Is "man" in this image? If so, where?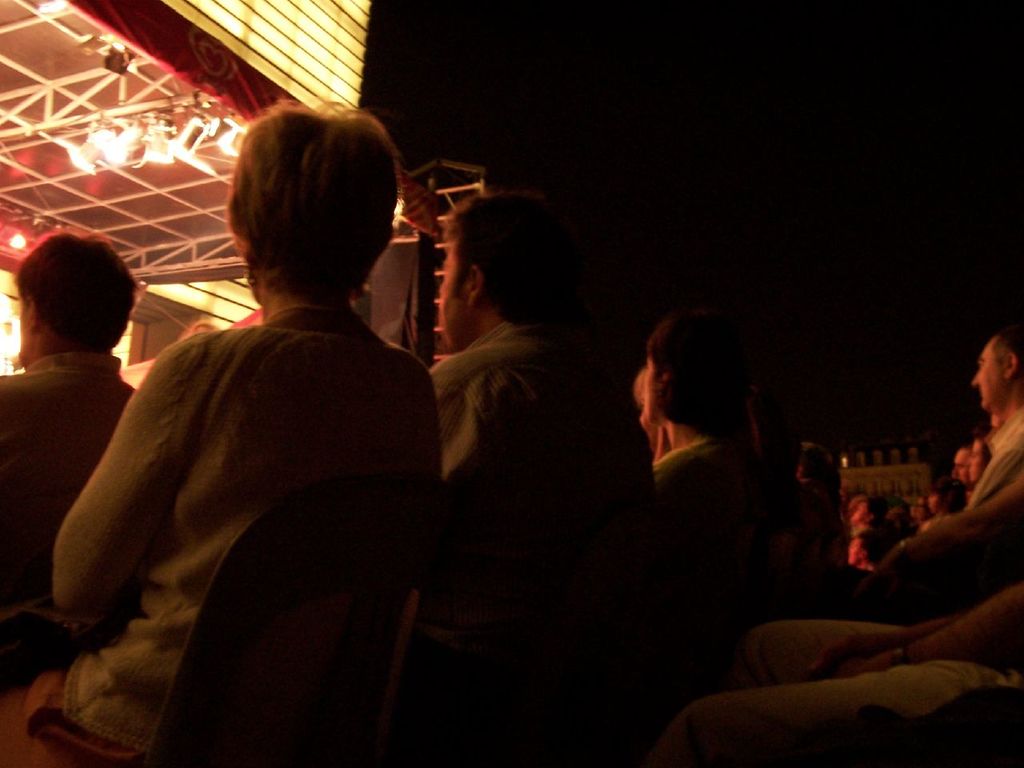
Yes, at [left=0, top=226, right=139, bottom=615].
